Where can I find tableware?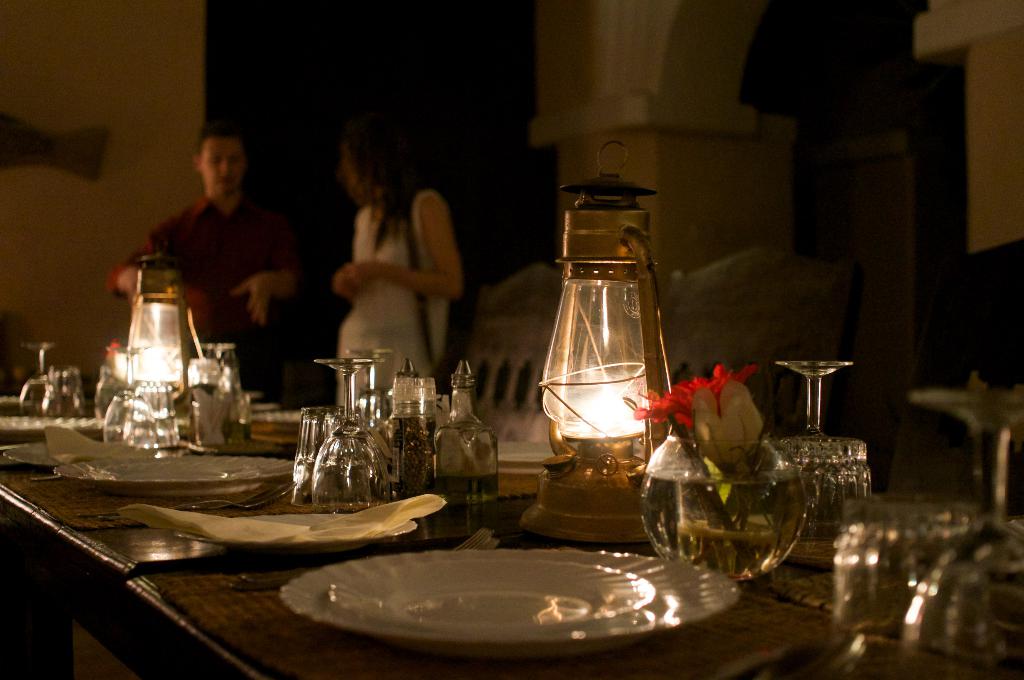
You can find it at box=[234, 534, 809, 647].
